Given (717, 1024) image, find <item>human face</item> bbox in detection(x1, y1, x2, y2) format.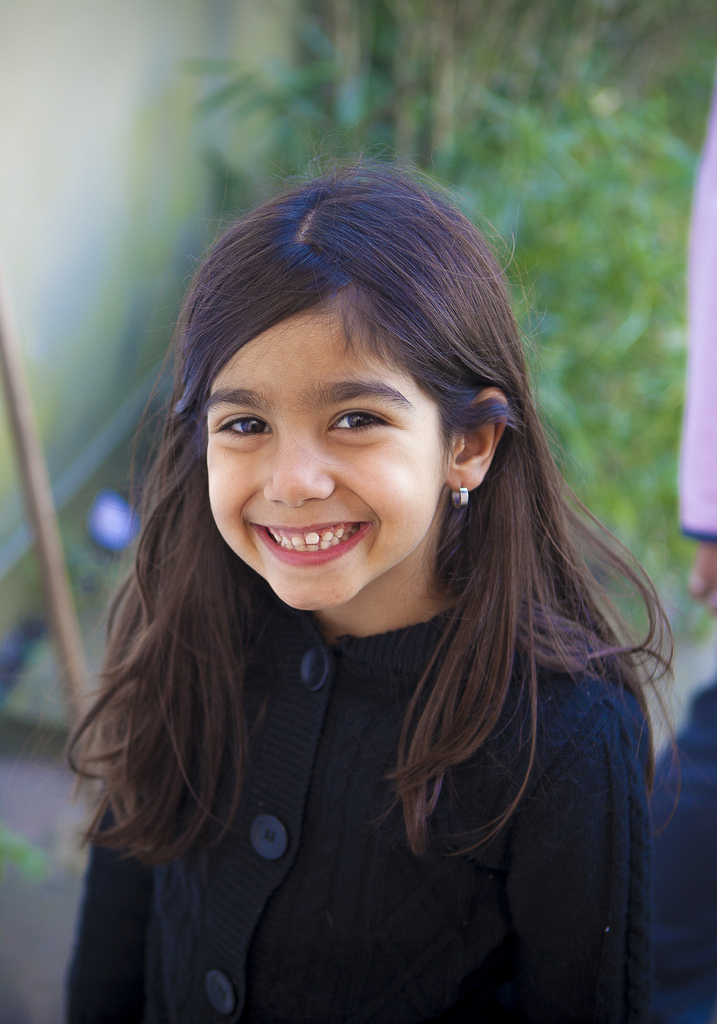
detection(205, 309, 452, 606).
